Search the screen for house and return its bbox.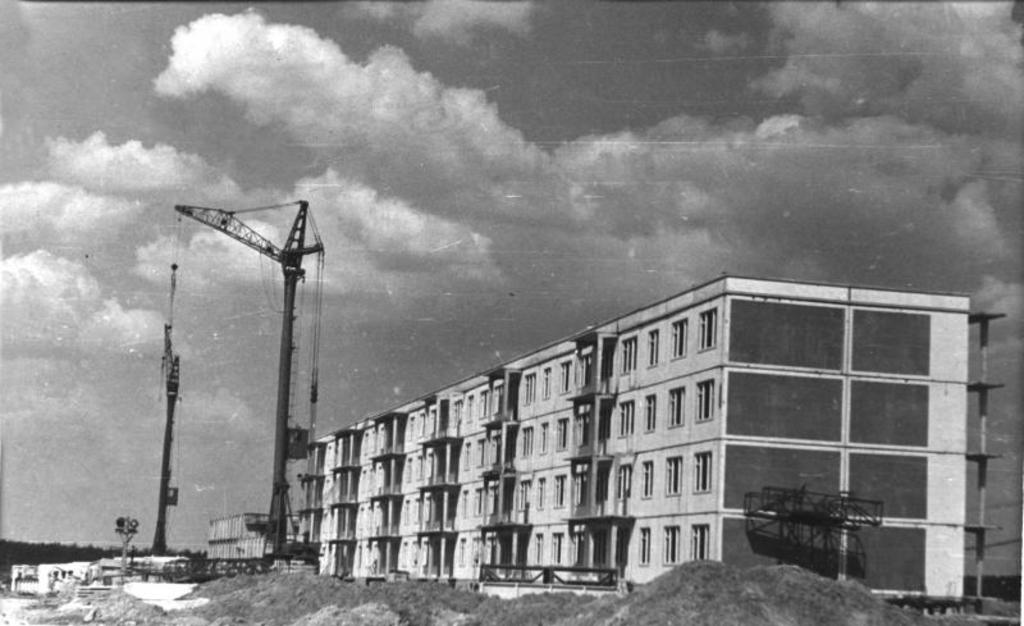
Found: x1=364, y1=405, x2=403, y2=582.
